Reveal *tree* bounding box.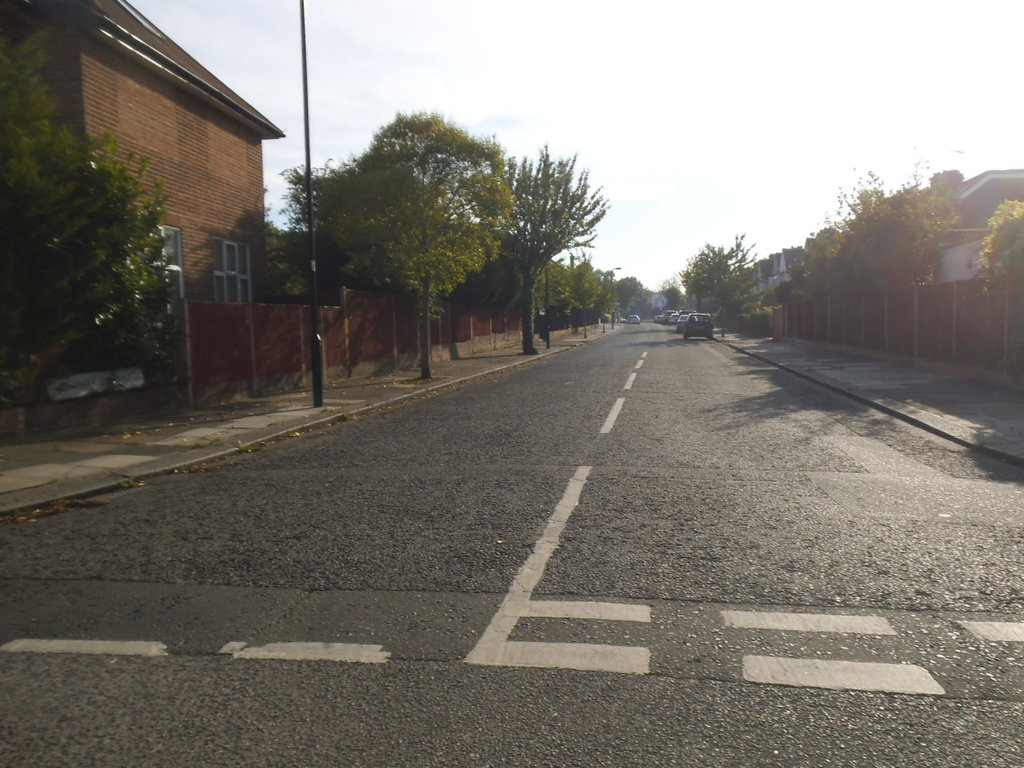
Revealed: <box>662,278,685,314</box>.
